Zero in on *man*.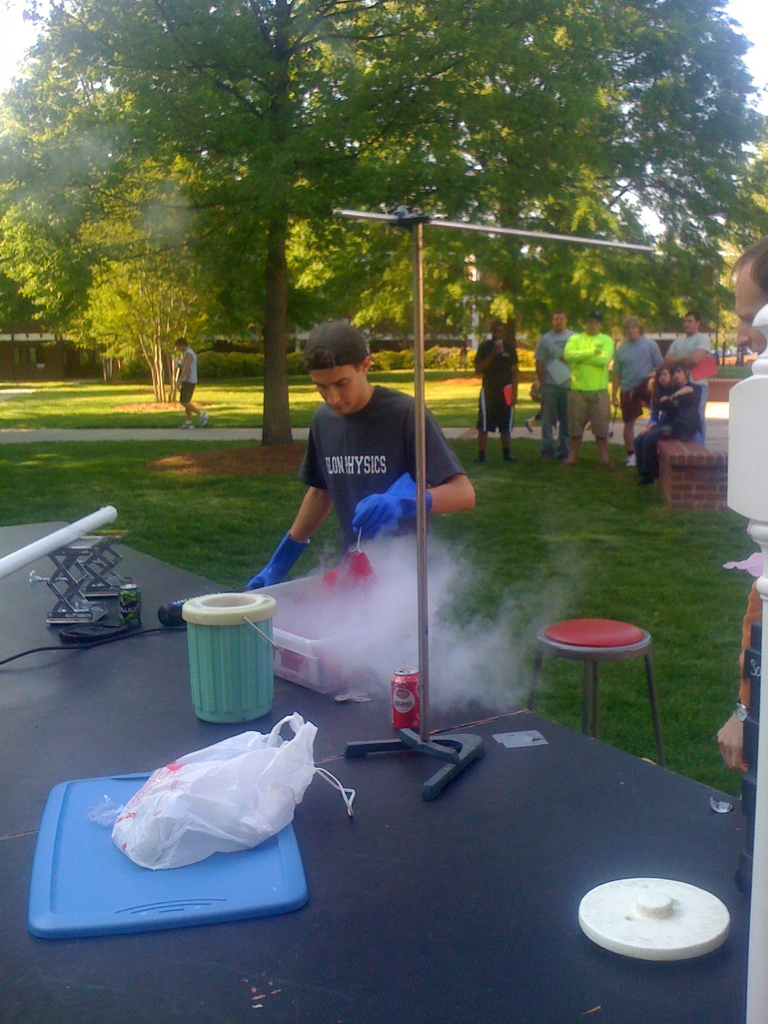
Zeroed in: <region>534, 305, 570, 462</region>.
